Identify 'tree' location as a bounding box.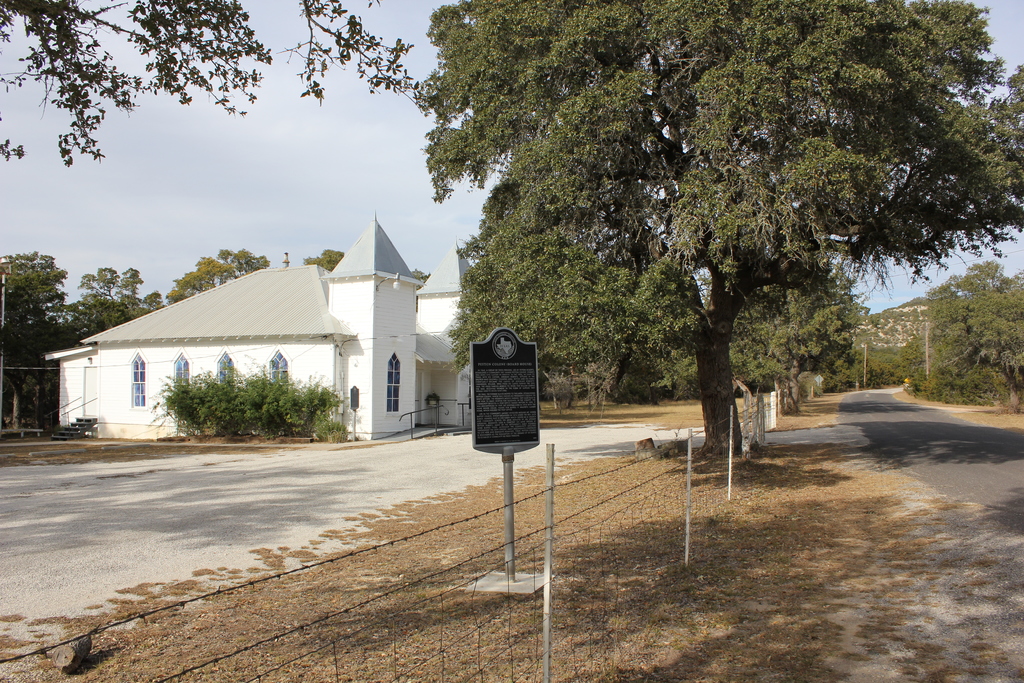
[666, 263, 863, 411].
